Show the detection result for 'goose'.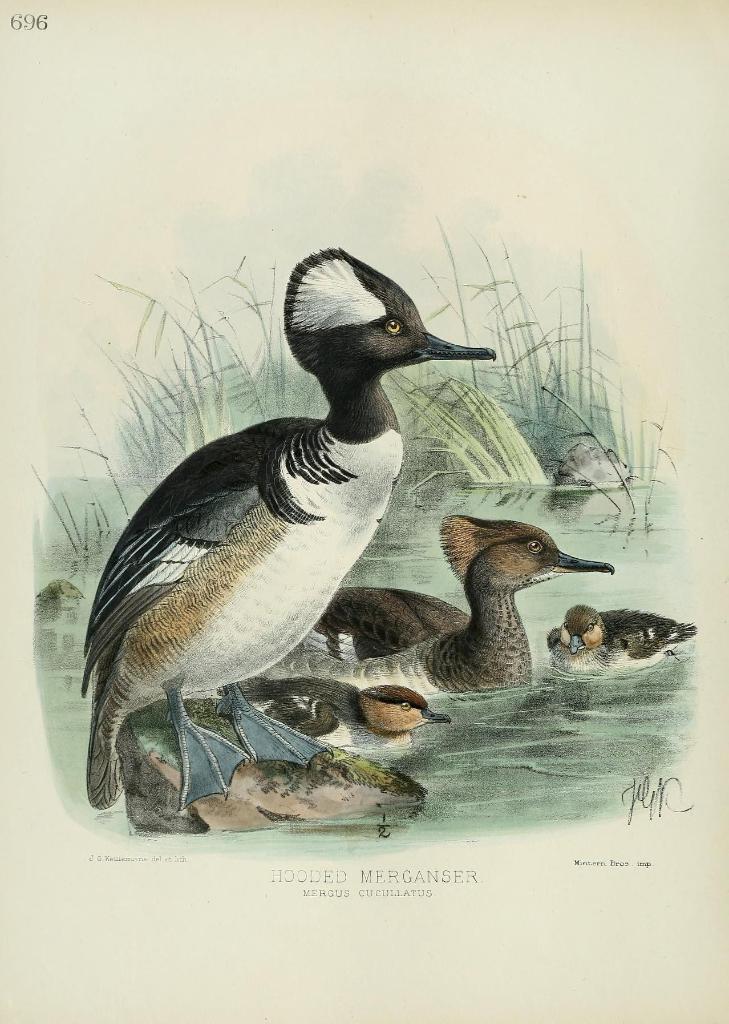
(268, 507, 629, 706).
